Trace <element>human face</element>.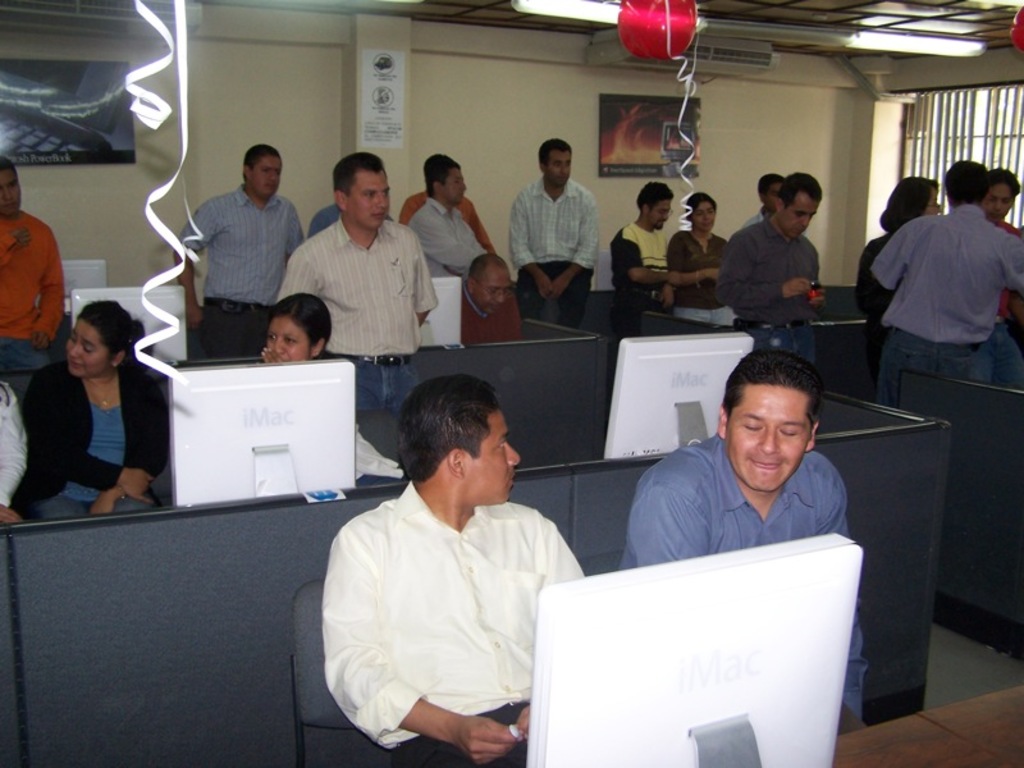
Traced to [x1=474, y1=261, x2=509, y2=311].
